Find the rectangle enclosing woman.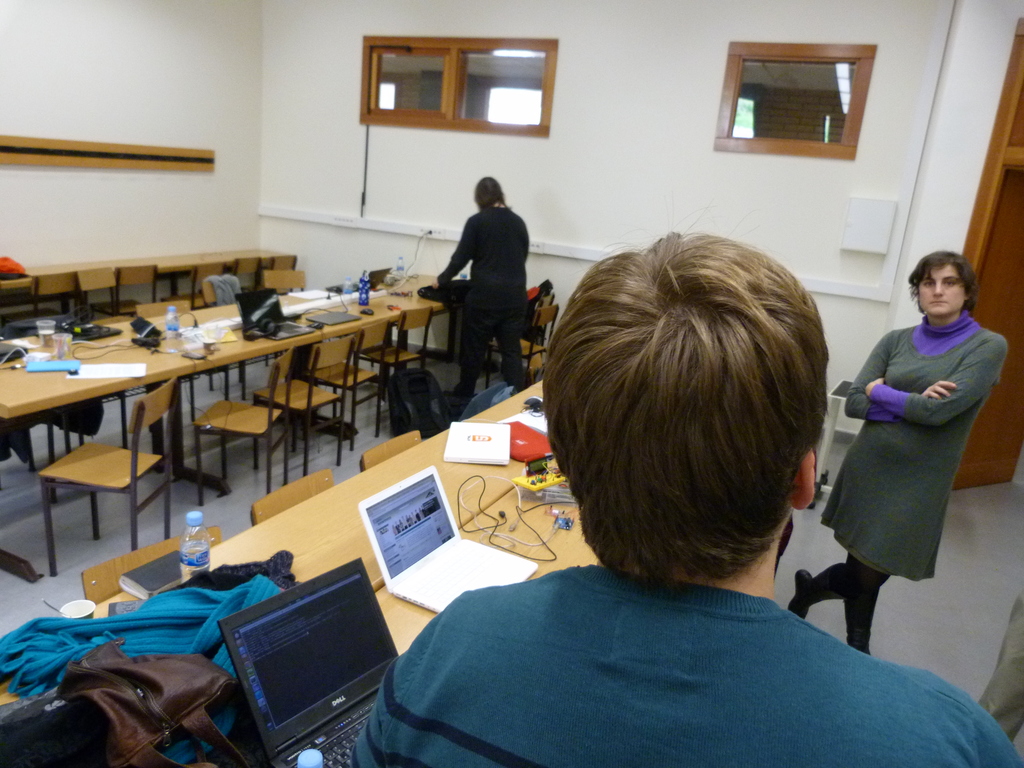
rect(430, 177, 526, 396).
